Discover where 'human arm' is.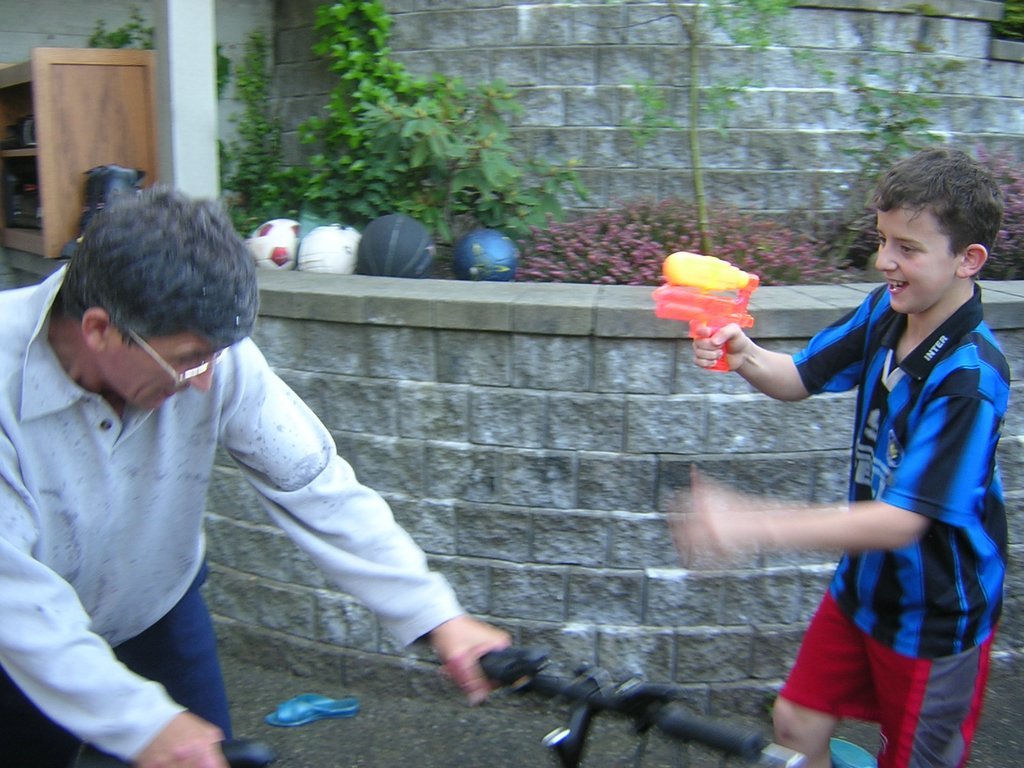
Discovered at crop(676, 366, 994, 550).
